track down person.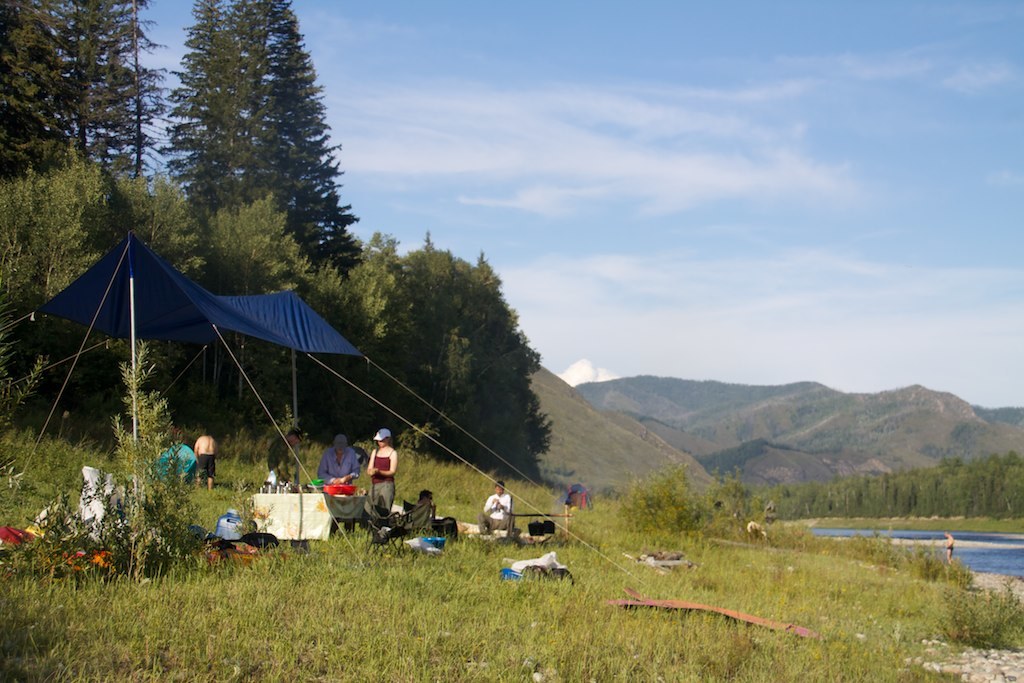
Tracked to 317, 434, 360, 487.
